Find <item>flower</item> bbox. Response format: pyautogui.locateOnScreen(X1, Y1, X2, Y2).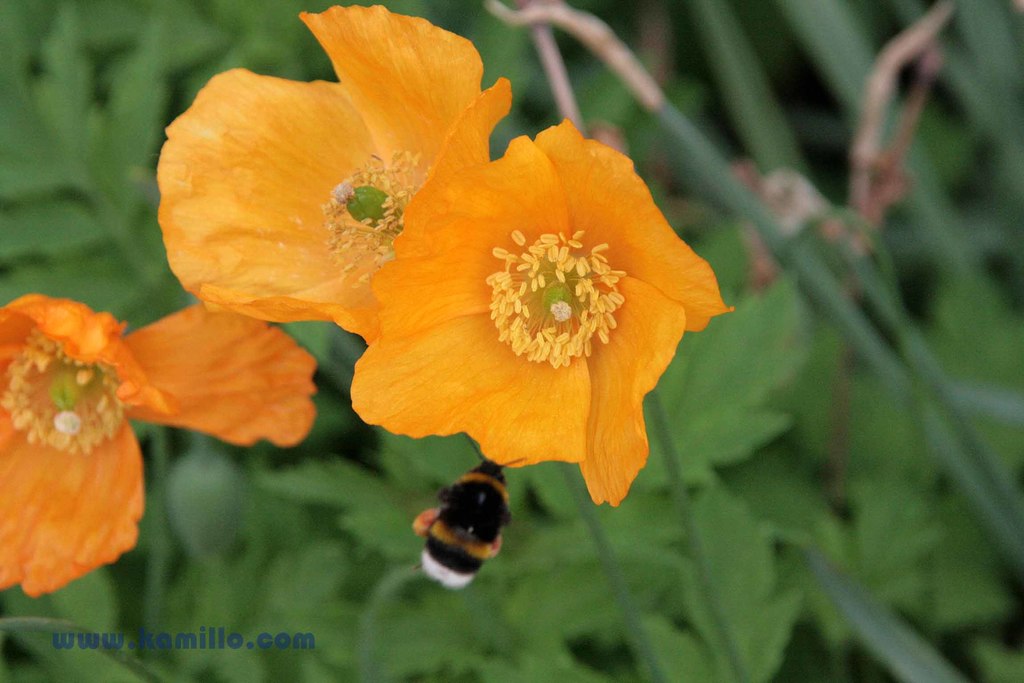
pyautogui.locateOnScreen(0, 295, 320, 600).
